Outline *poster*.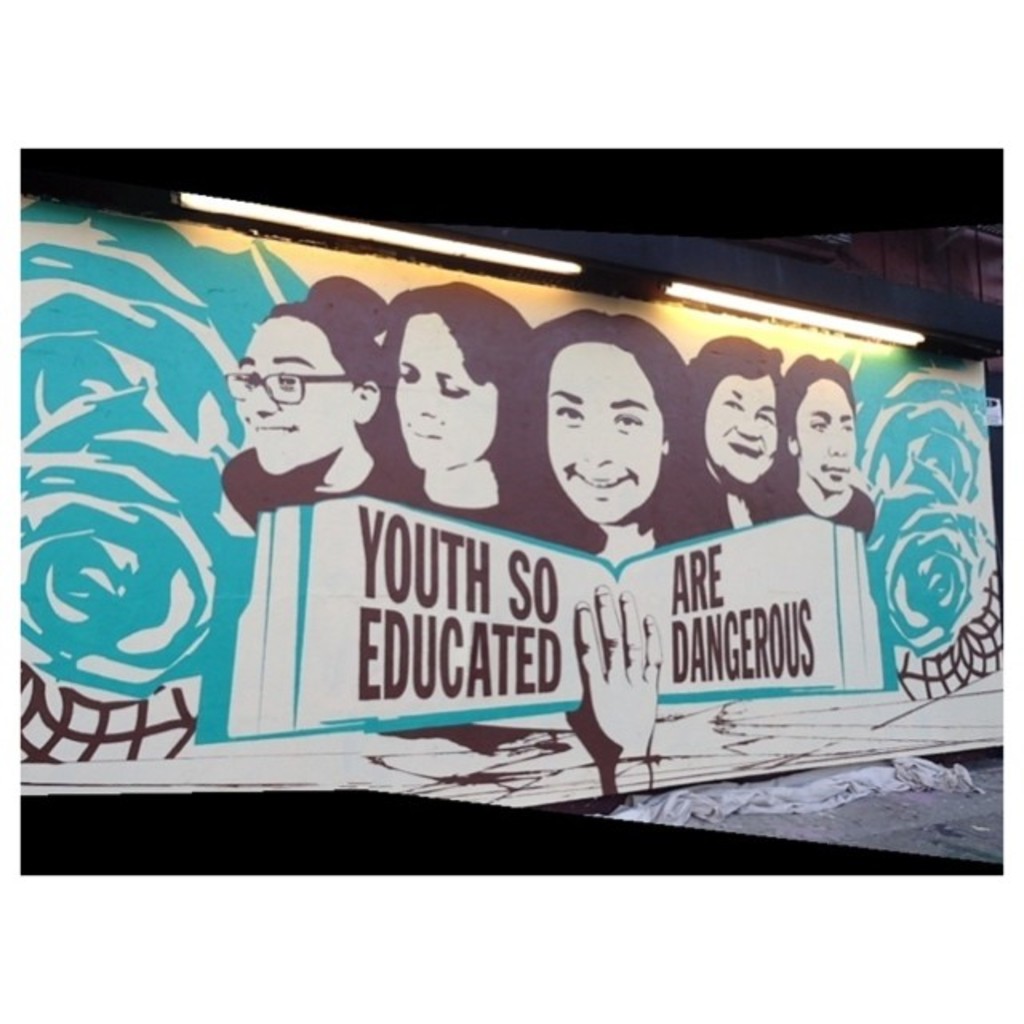
Outline: [14,194,1010,808].
